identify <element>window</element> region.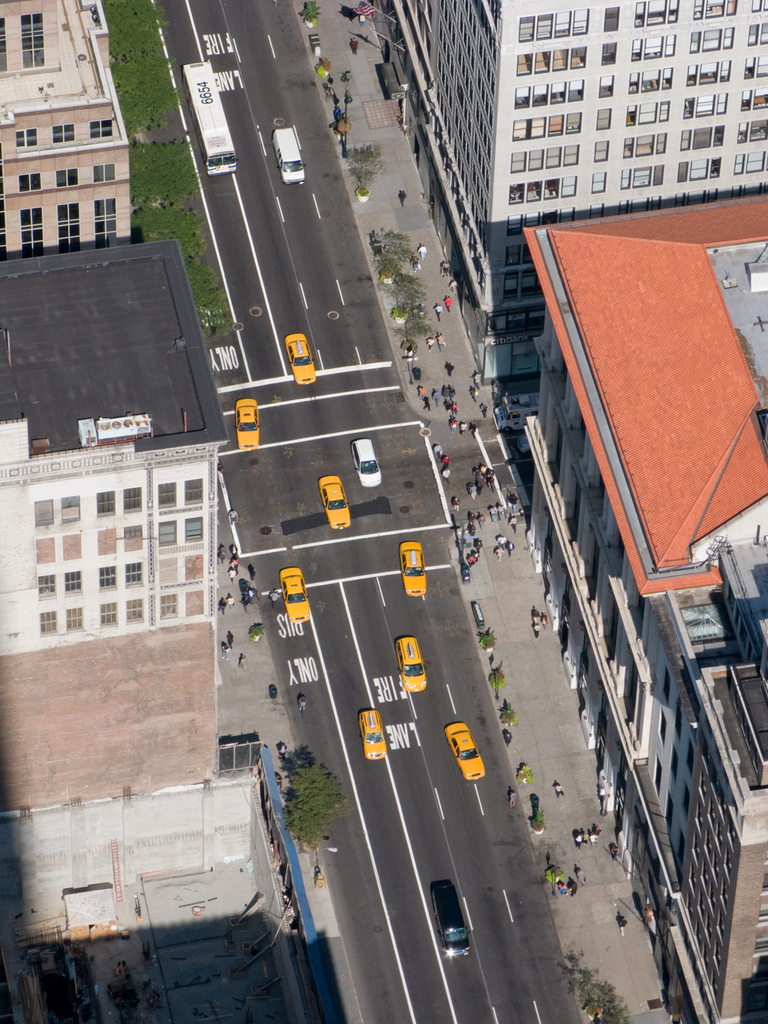
Region: (left=594, top=172, right=603, bottom=190).
